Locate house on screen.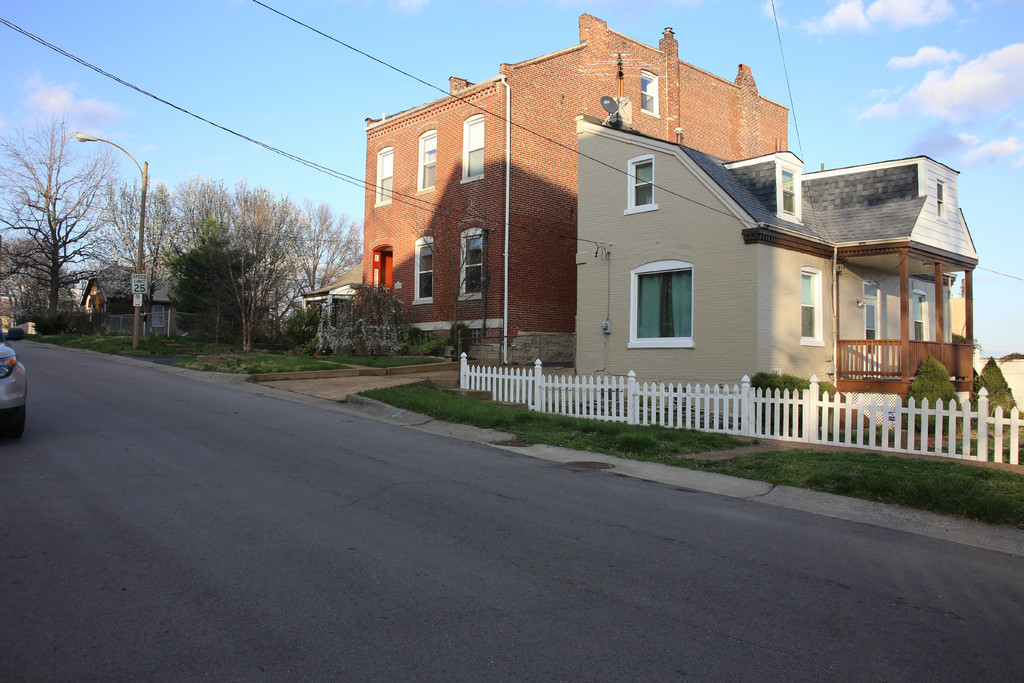
On screen at <bbox>76, 274, 138, 324</bbox>.
